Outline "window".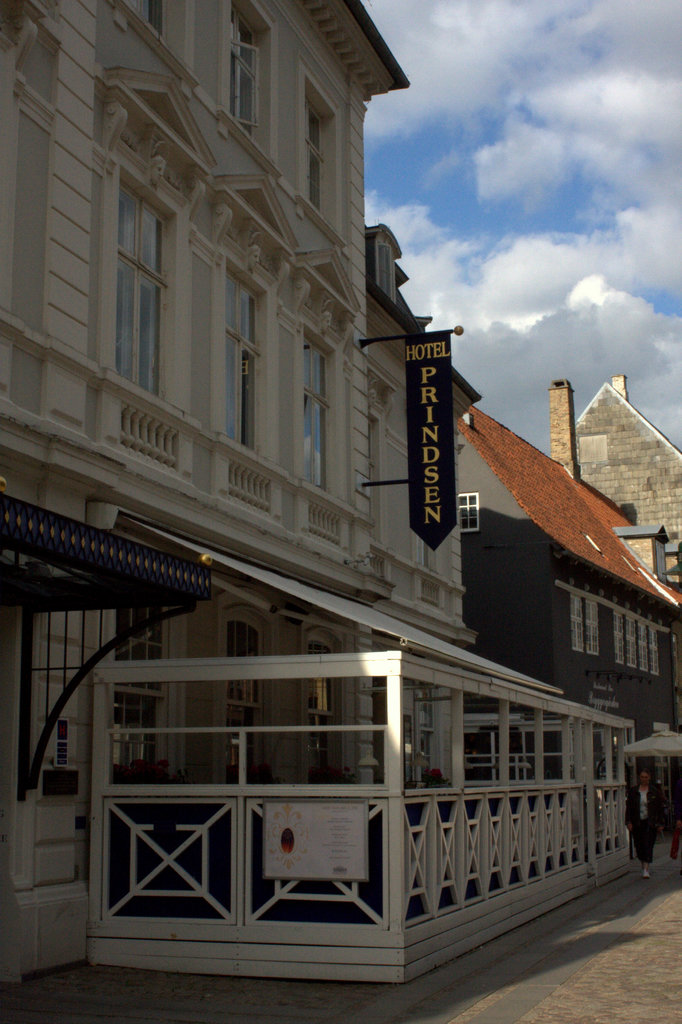
Outline: <bbox>117, 184, 163, 399</bbox>.
